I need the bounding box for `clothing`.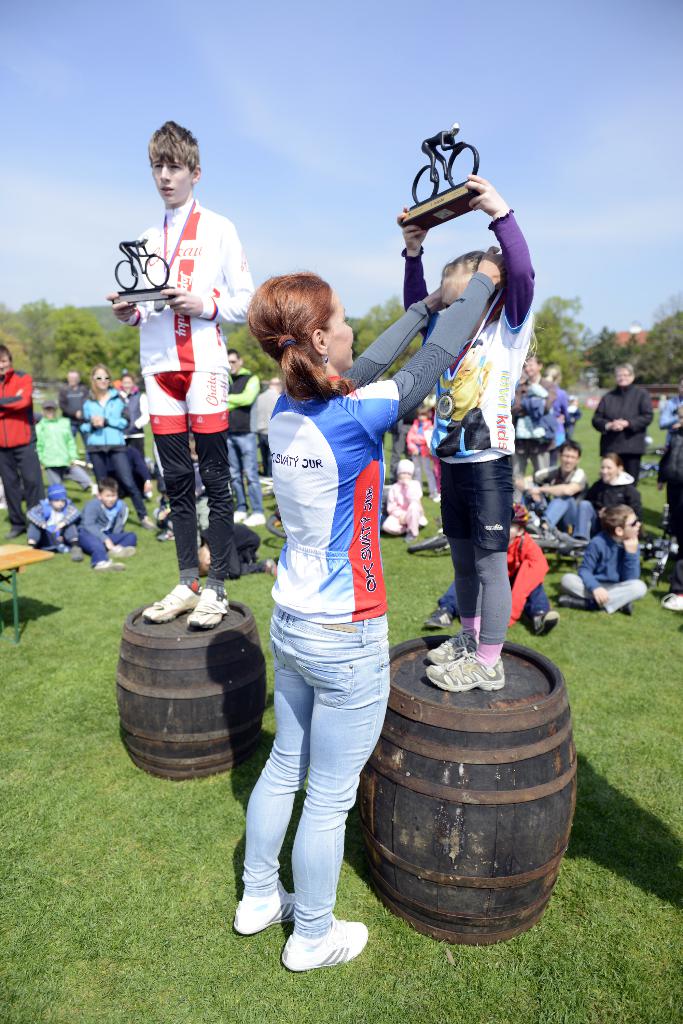
Here it is: locate(543, 377, 565, 471).
